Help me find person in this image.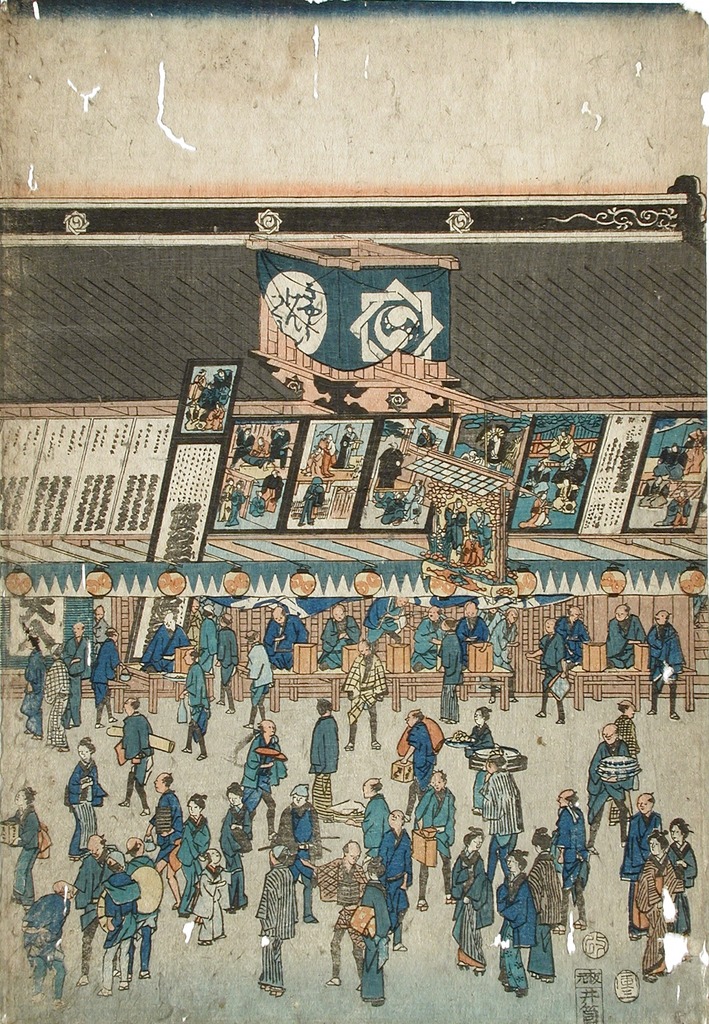
Found it: <bbox>117, 694, 156, 811</bbox>.
